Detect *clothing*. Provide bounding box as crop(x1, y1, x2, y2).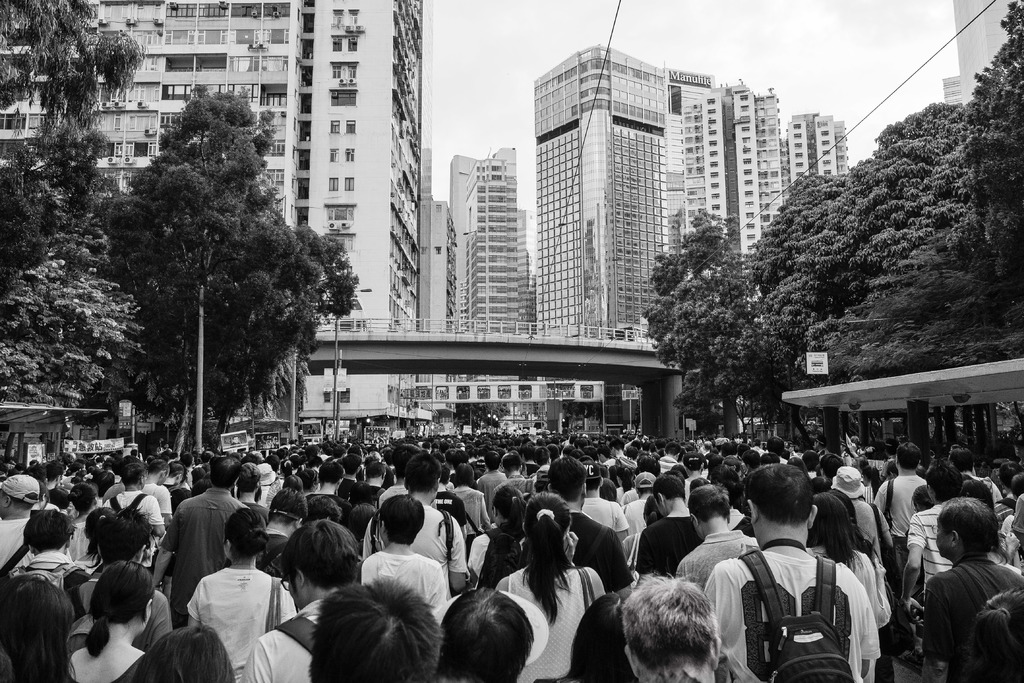
crop(263, 477, 280, 502).
